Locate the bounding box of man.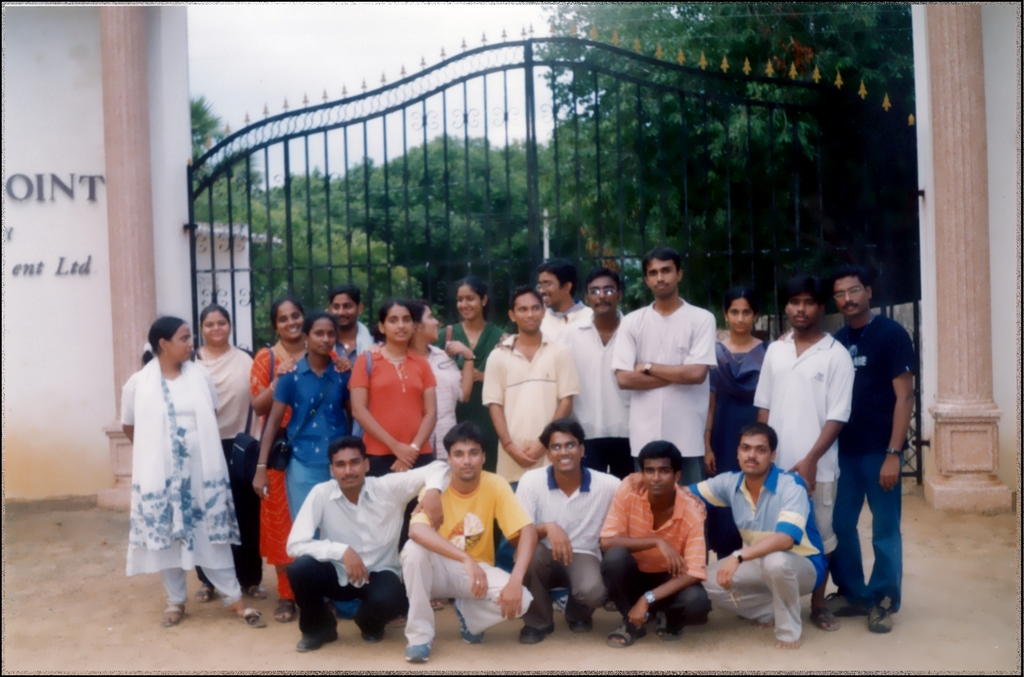
Bounding box: [328, 284, 375, 360].
